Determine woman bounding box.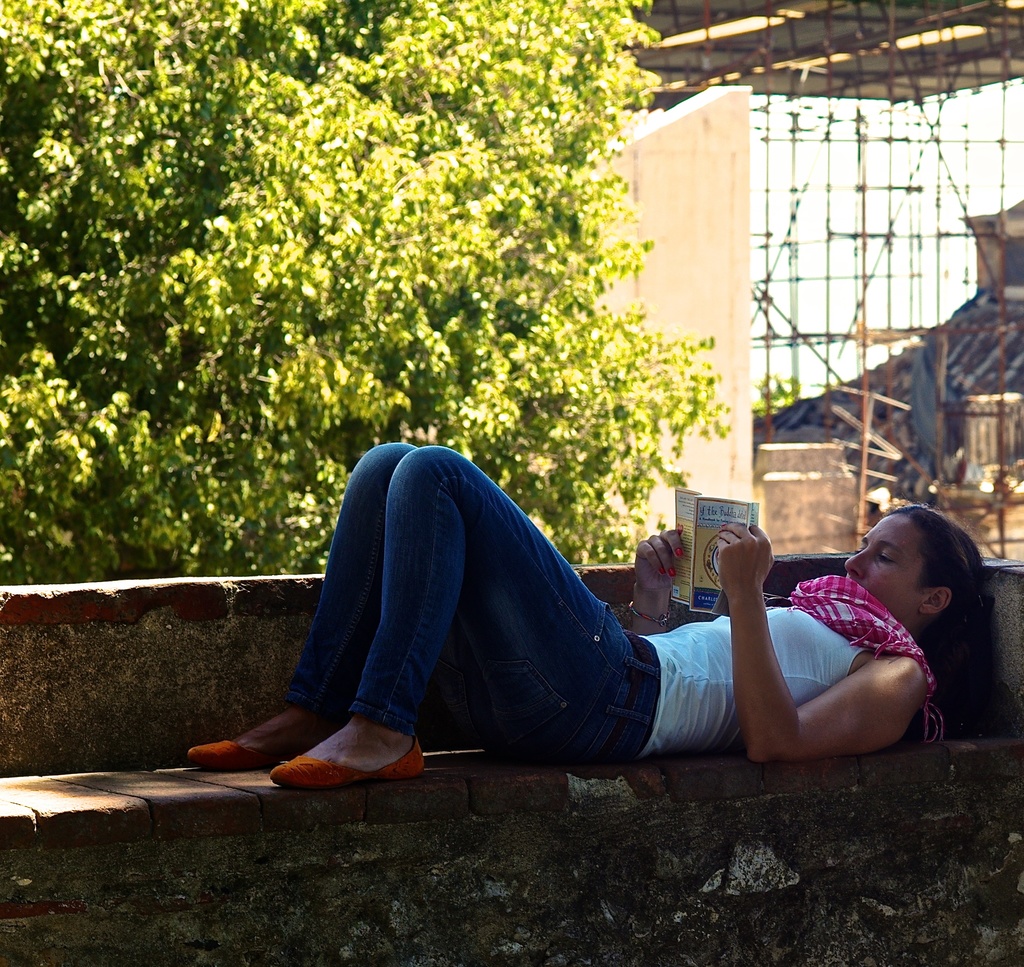
Determined: 164, 359, 954, 810.
